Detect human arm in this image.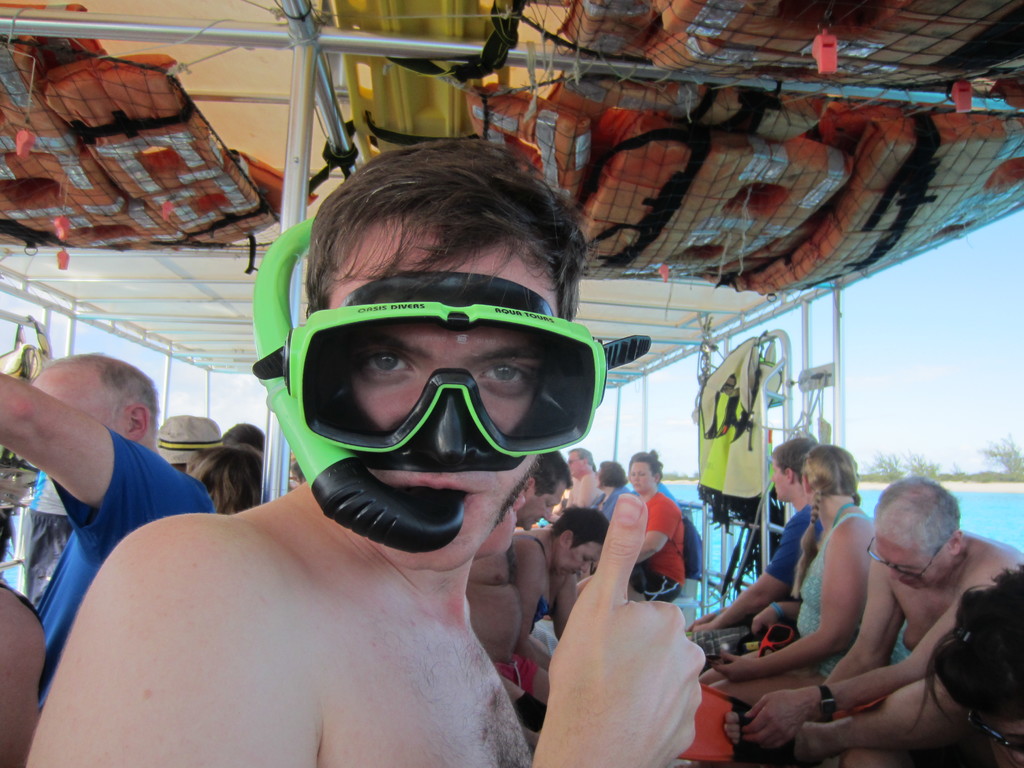
Detection: [left=634, top=501, right=674, bottom=564].
